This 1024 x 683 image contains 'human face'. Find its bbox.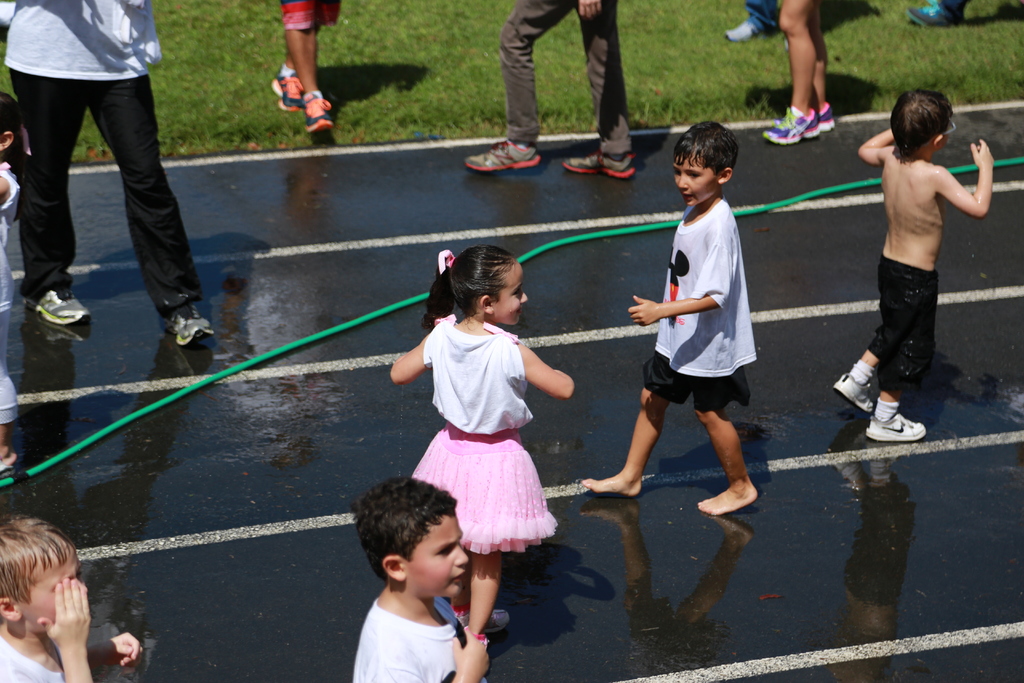
[499,263,529,325].
